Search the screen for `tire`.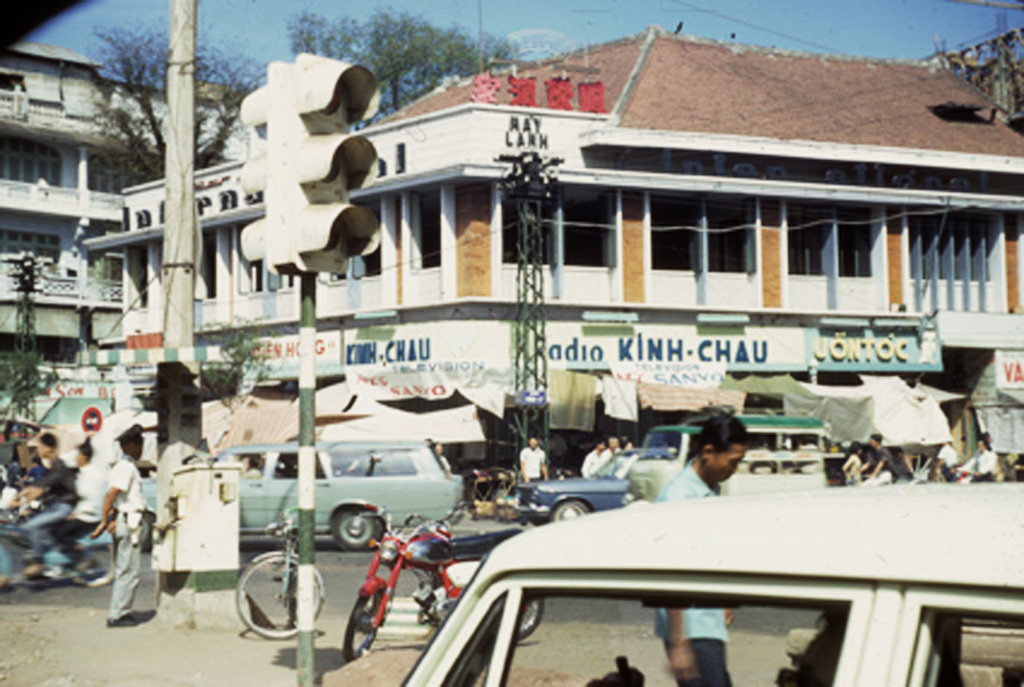
Found at x1=0 y1=528 x2=23 y2=602.
